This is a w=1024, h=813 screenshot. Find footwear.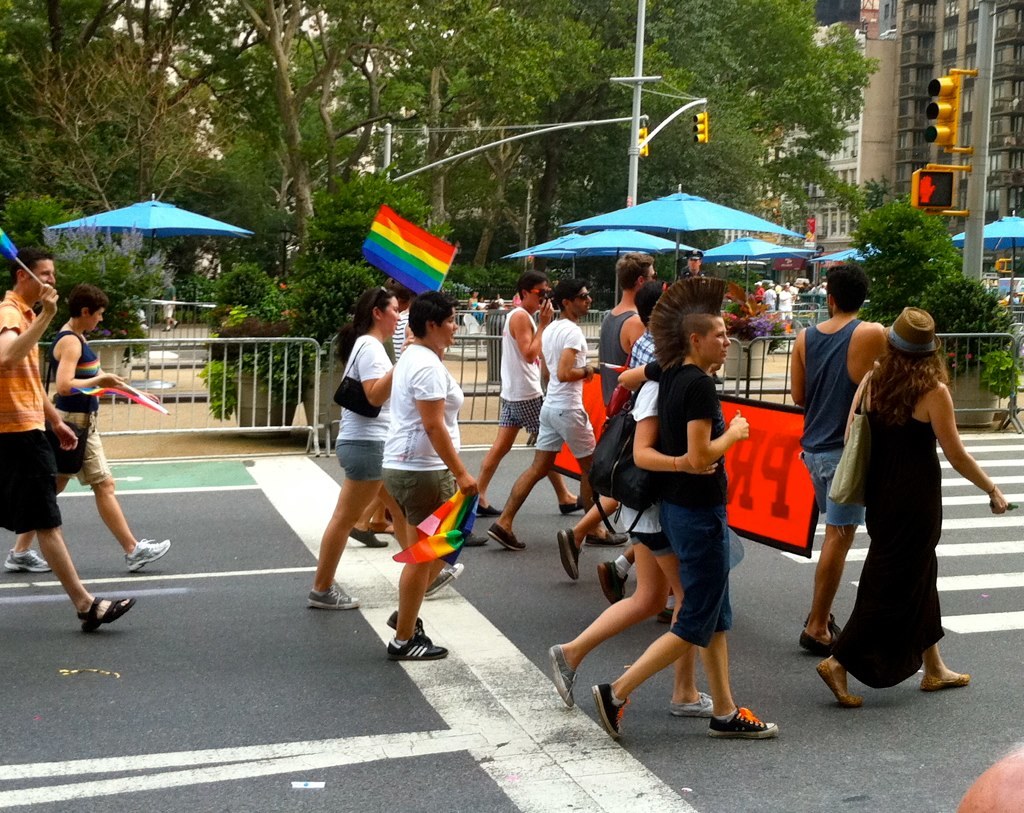
Bounding box: <box>668,584,674,593</box>.
